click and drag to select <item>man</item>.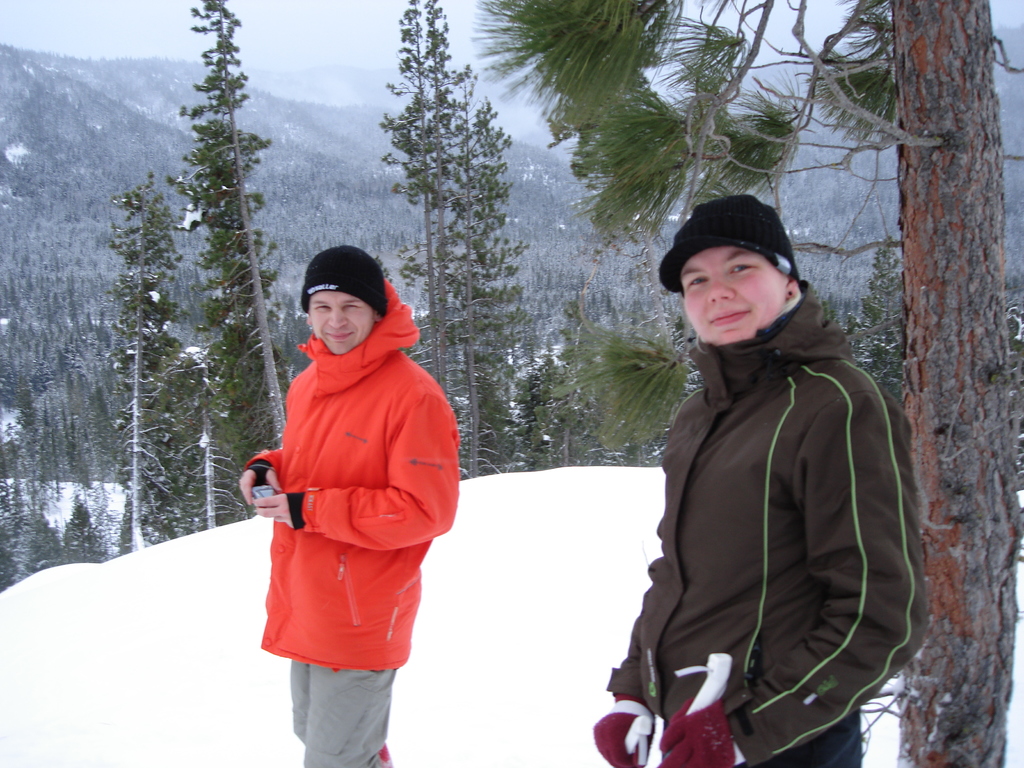
Selection: bbox(234, 241, 463, 767).
